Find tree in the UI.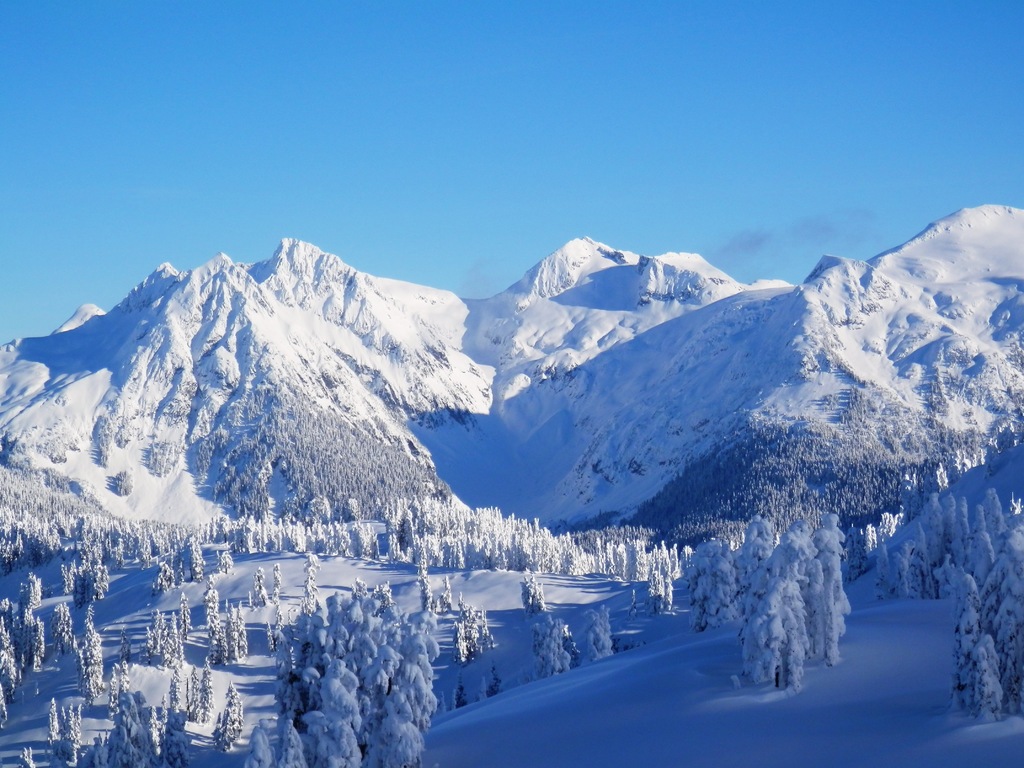
UI element at [left=214, top=532, right=243, bottom=577].
